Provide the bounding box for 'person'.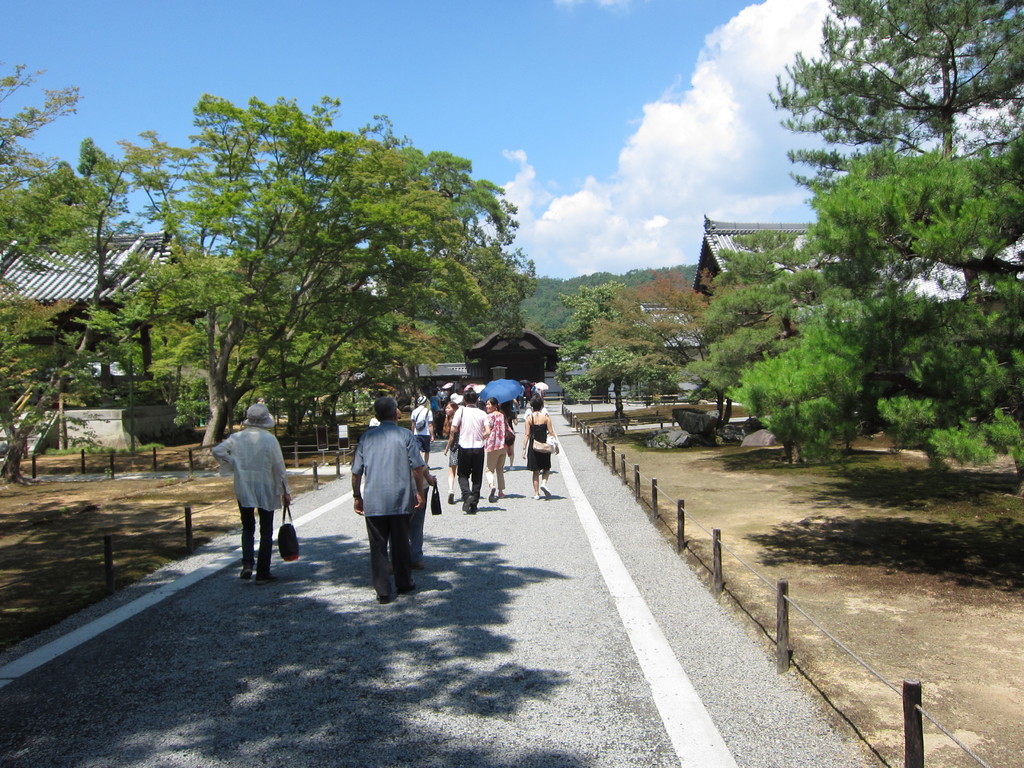
bbox=[500, 399, 520, 470].
